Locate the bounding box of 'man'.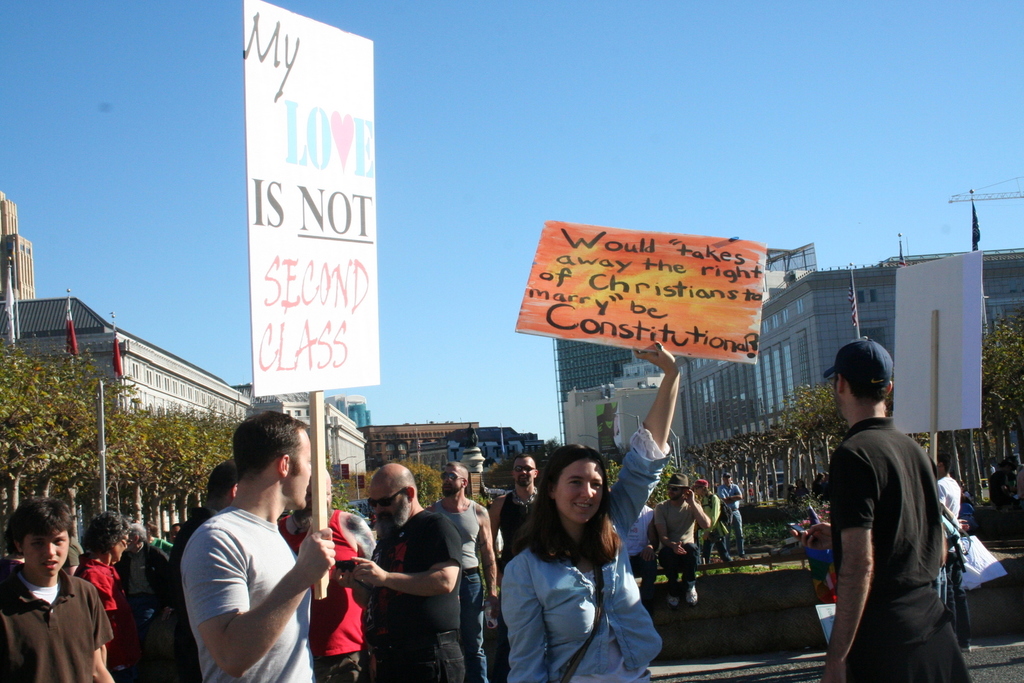
Bounding box: locate(813, 349, 971, 673).
